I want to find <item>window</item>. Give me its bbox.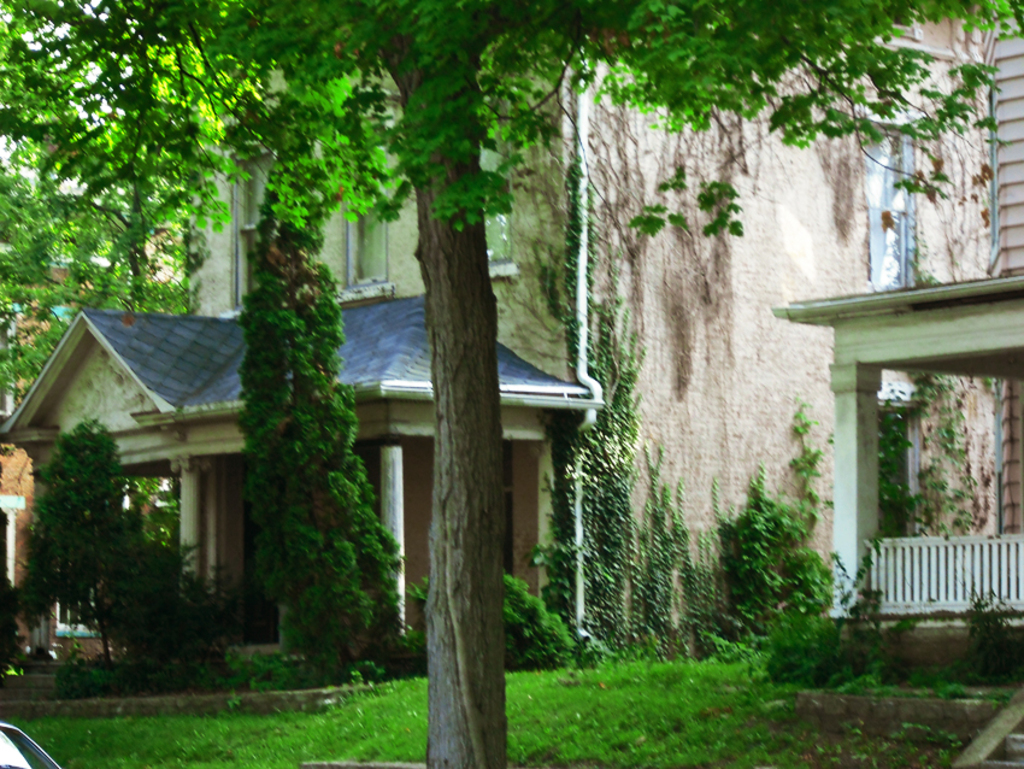
348 146 384 277.
